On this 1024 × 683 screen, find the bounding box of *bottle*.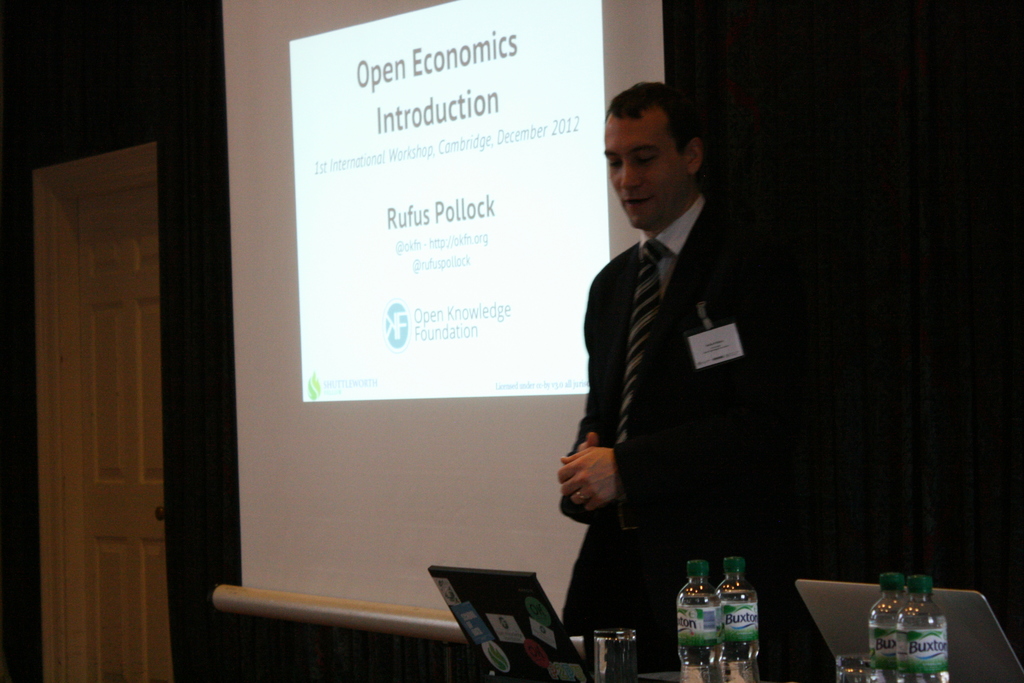
Bounding box: [x1=868, y1=570, x2=909, y2=682].
